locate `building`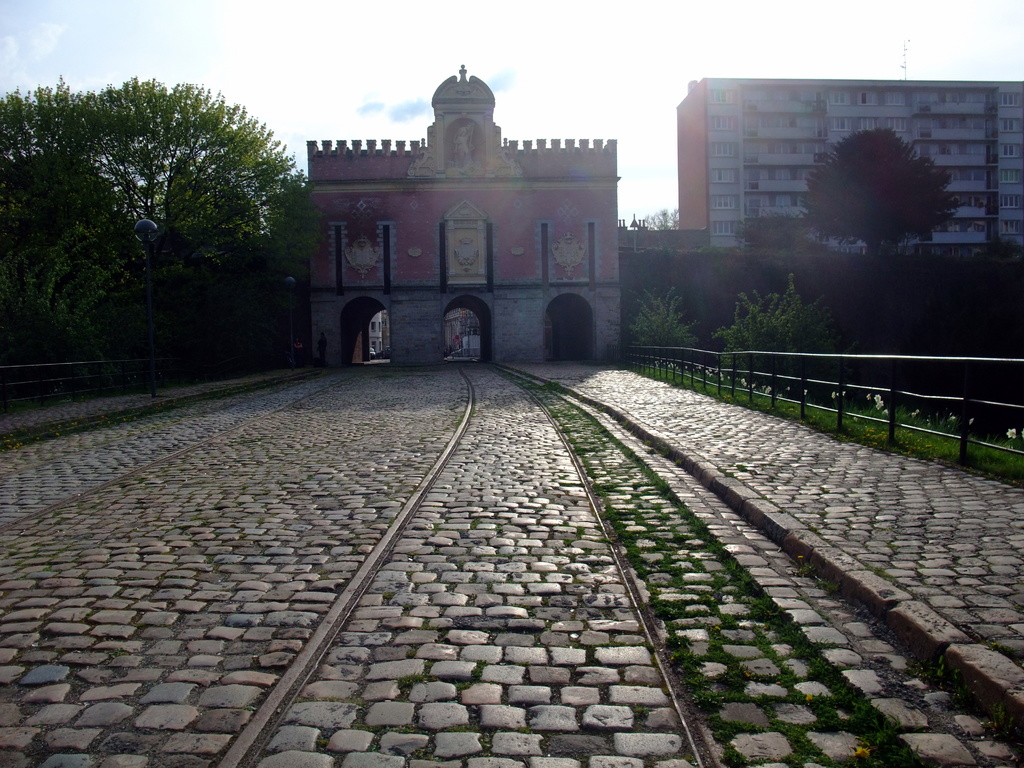
l=676, t=81, r=1023, b=253
